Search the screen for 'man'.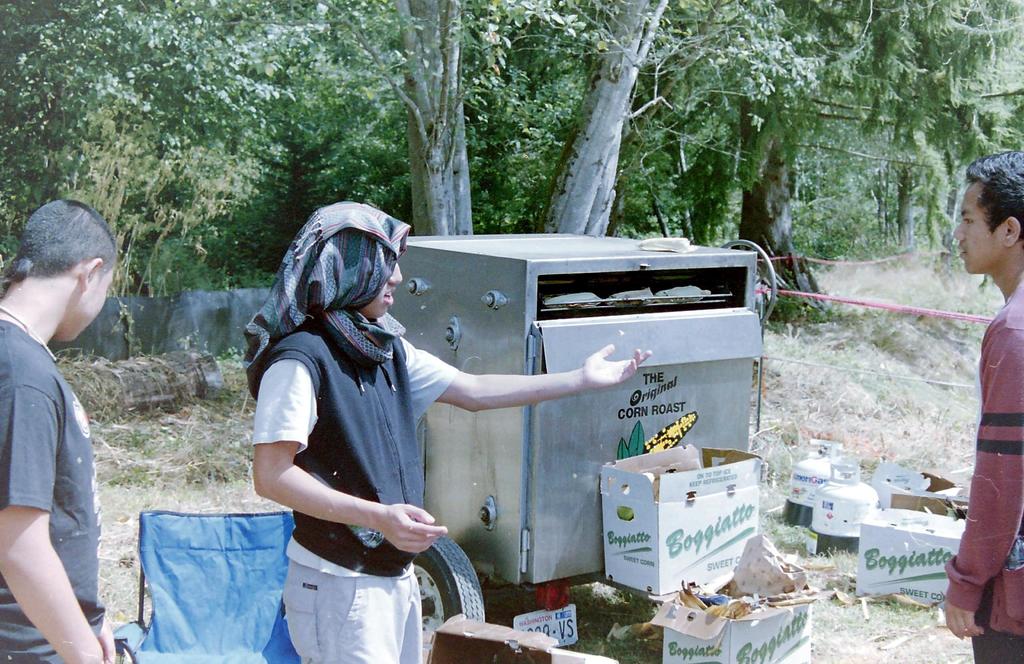
Found at <region>0, 199, 124, 663</region>.
